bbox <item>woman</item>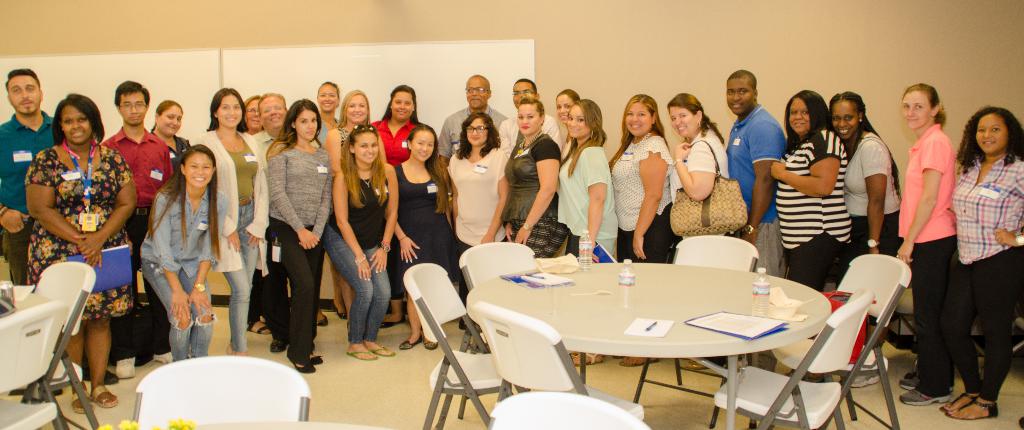
l=372, t=85, r=431, b=169
